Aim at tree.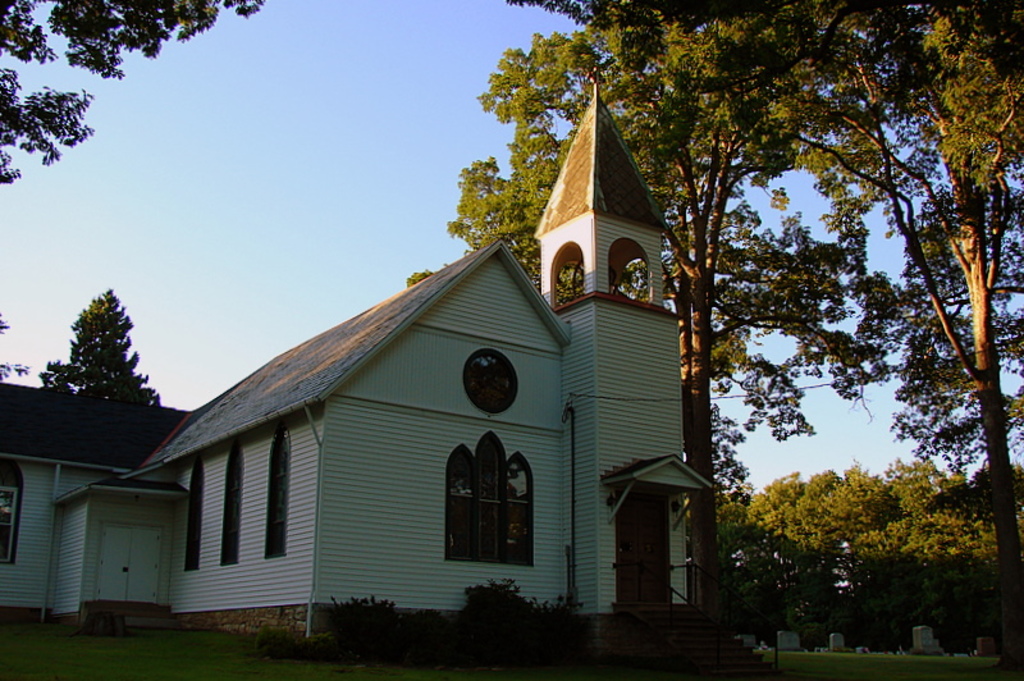
Aimed at Rect(41, 292, 159, 398).
